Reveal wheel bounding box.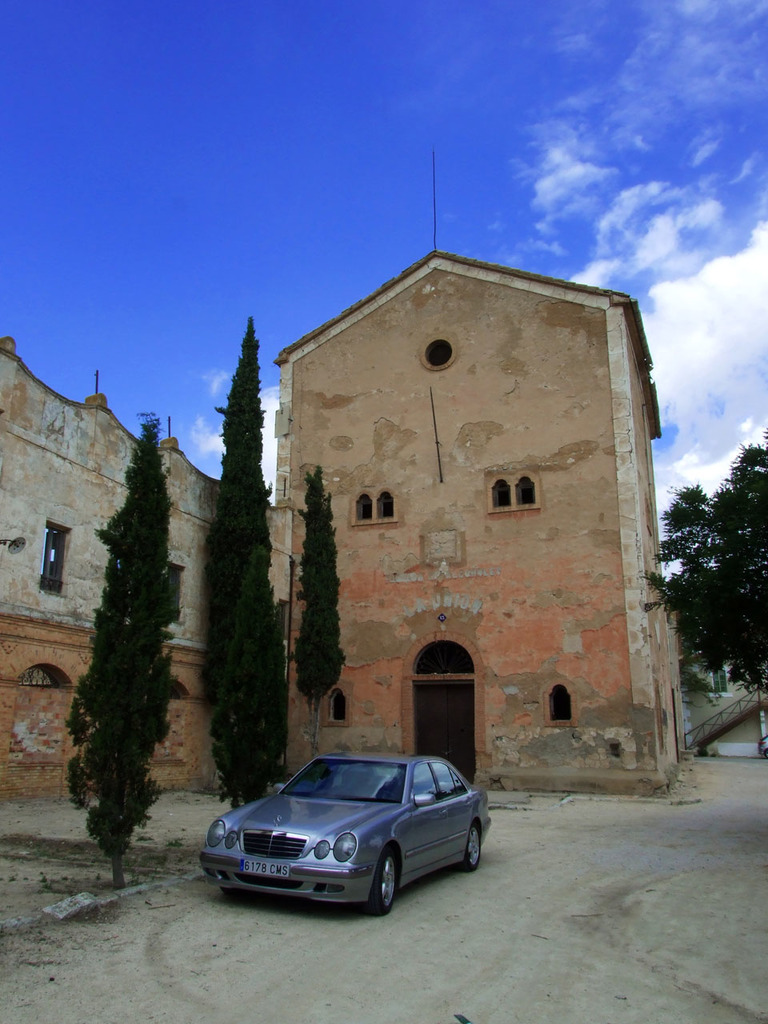
Revealed: (372,850,402,913).
